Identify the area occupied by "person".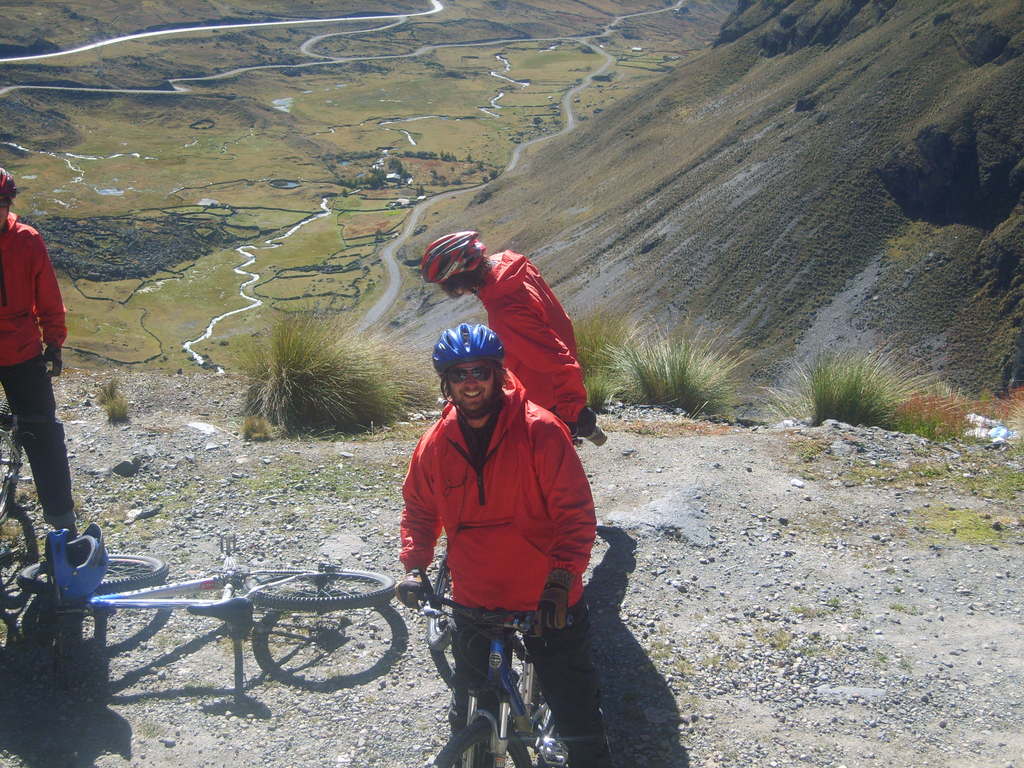
Area: detection(418, 230, 611, 443).
